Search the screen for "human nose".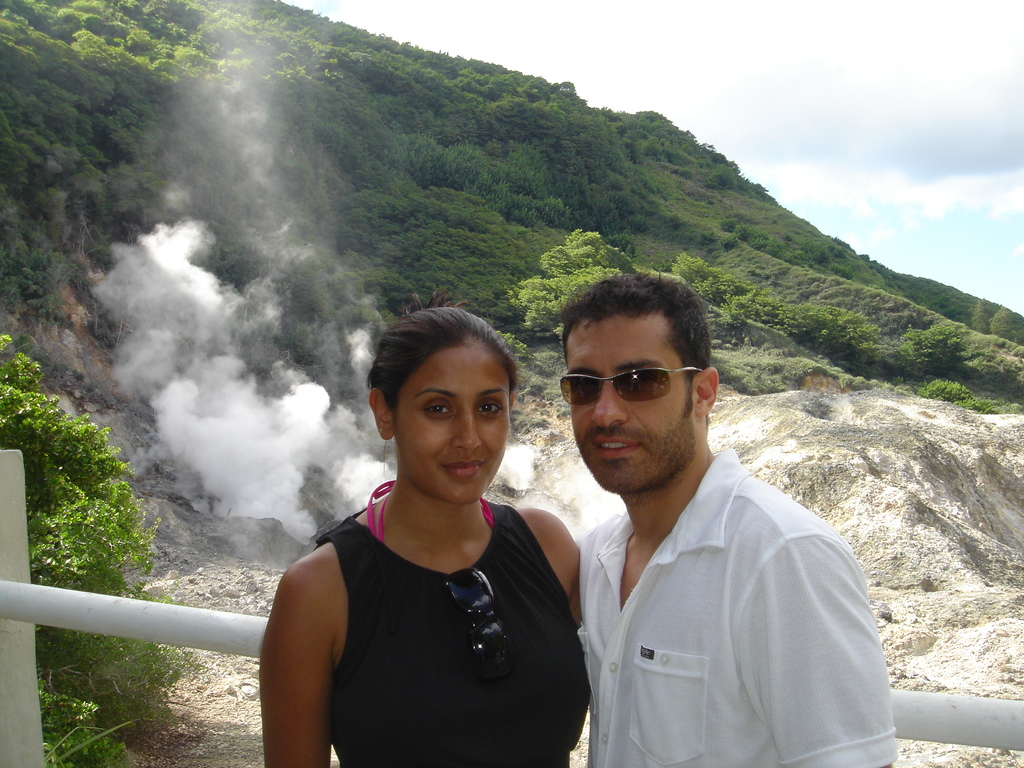
Found at Rect(589, 378, 629, 430).
